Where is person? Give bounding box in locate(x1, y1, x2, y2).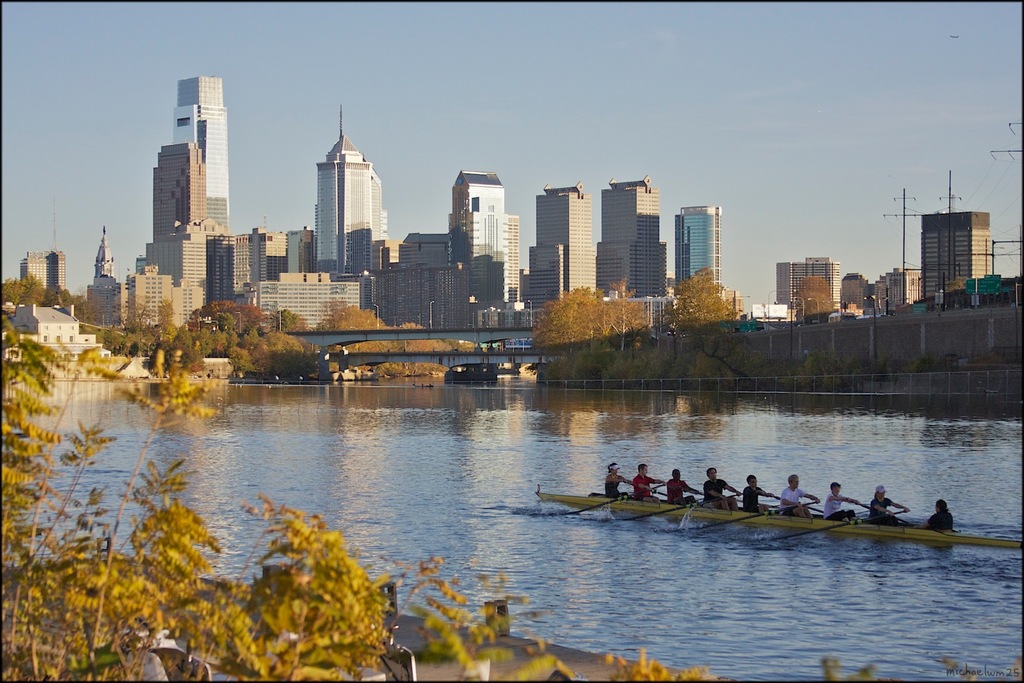
locate(742, 477, 779, 511).
